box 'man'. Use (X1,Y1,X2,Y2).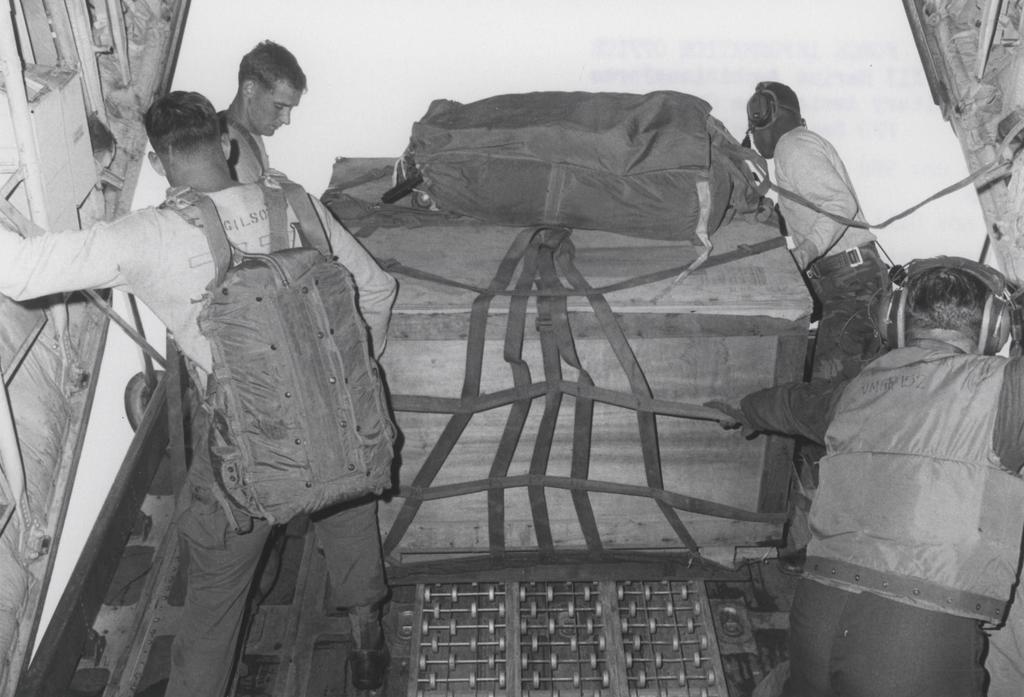
(709,250,1023,696).
